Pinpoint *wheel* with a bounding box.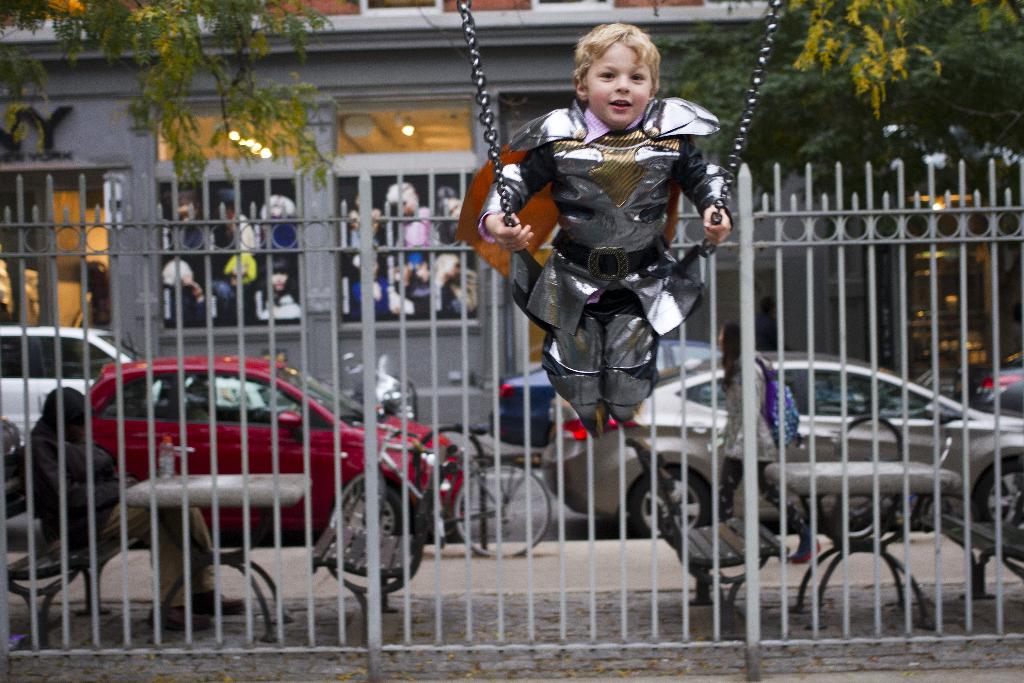
(left=628, top=468, right=708, bottom=540).
